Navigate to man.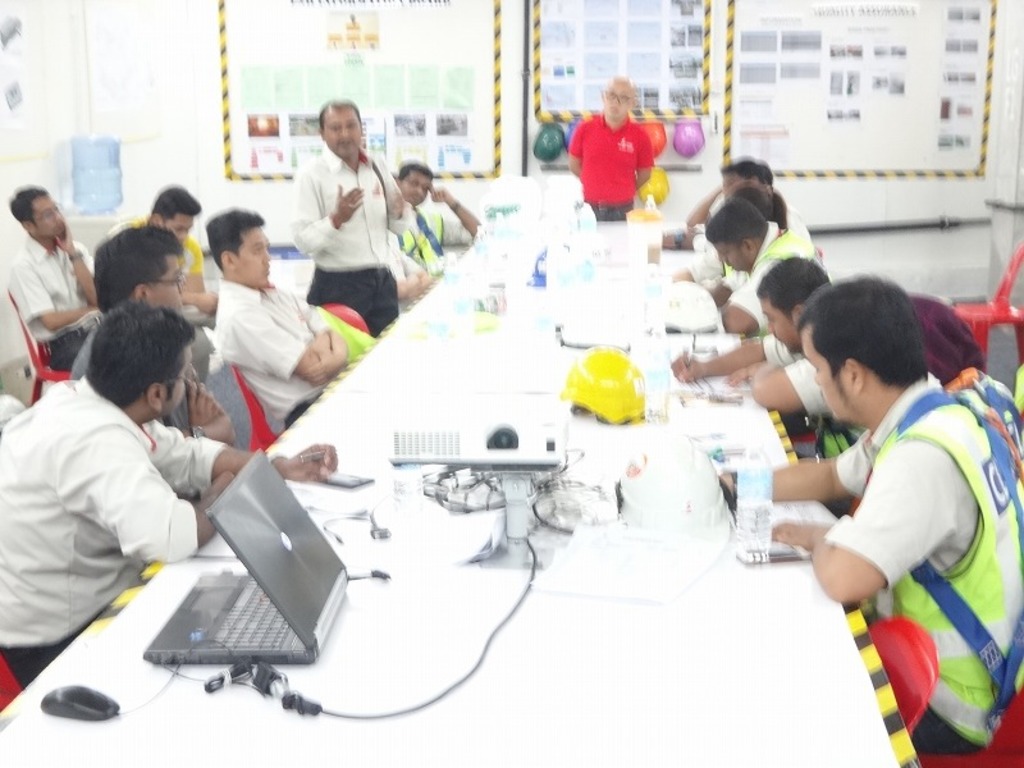
Navigation target: (left=562, top=73, right=658, bottom=221).
